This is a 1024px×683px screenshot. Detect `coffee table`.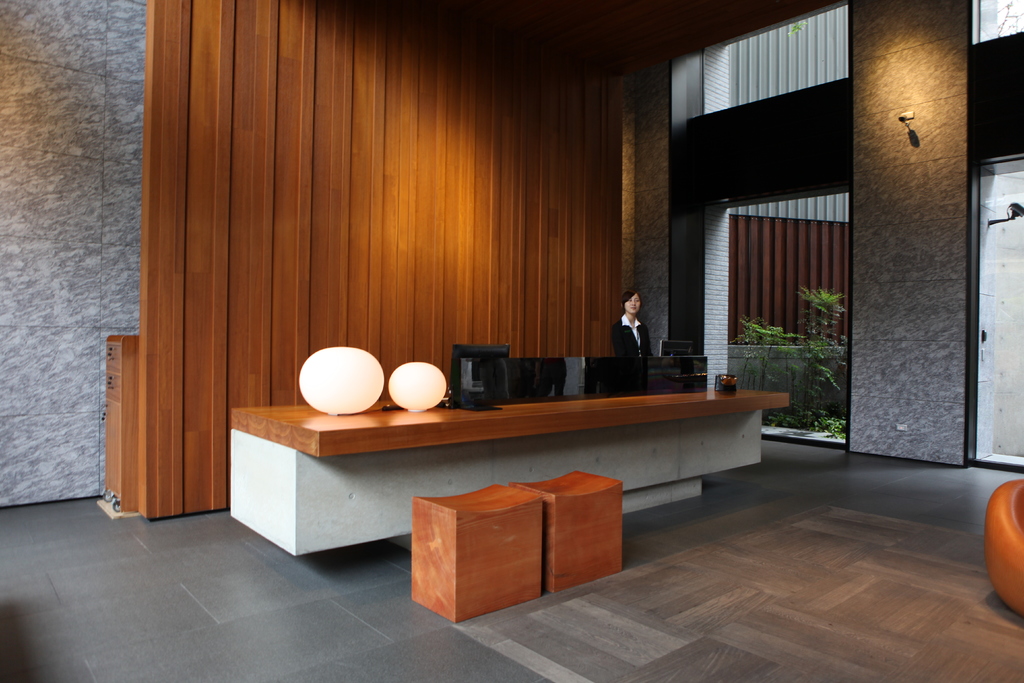
[left=216, top=370, right=792, bottom=593].
